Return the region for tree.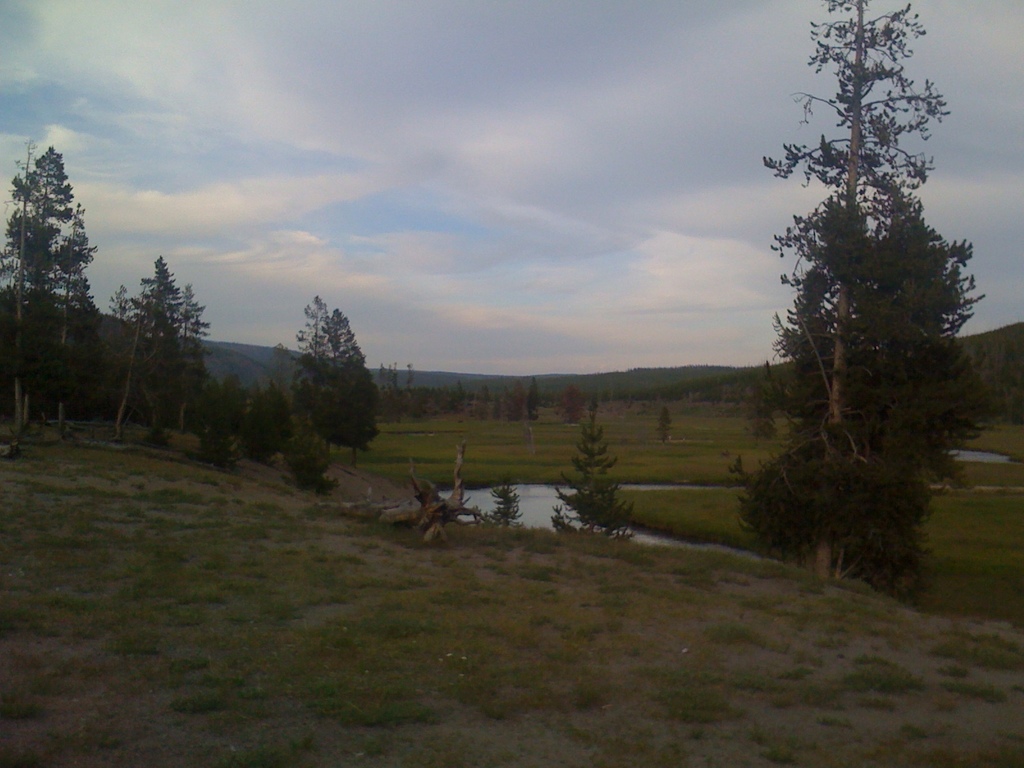
pyautogui.locateOnScreen(292, 289, 350, 404).
